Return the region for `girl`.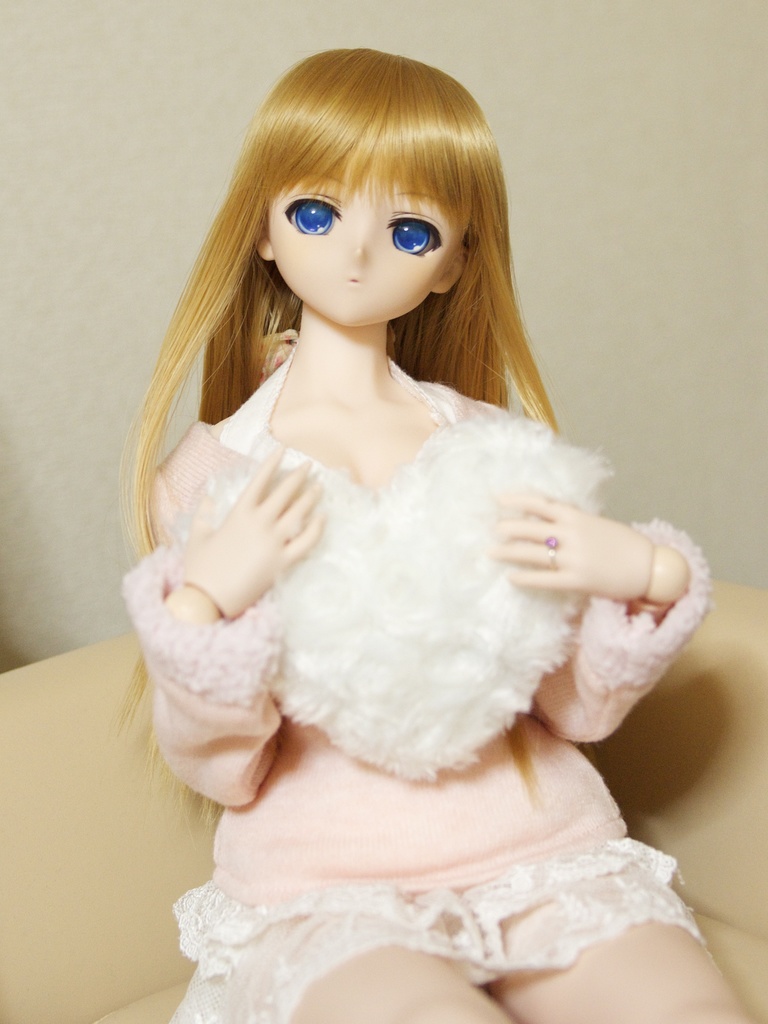
x1=113, y1=47, x2=753, y2=1023.
